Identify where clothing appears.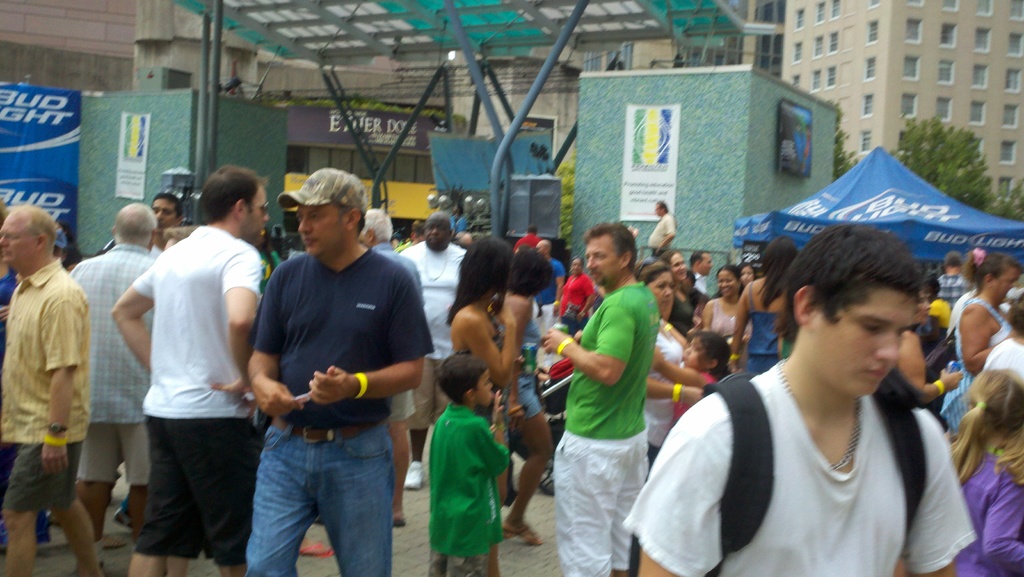
Appears at box=[419, 399, 513, 576].
